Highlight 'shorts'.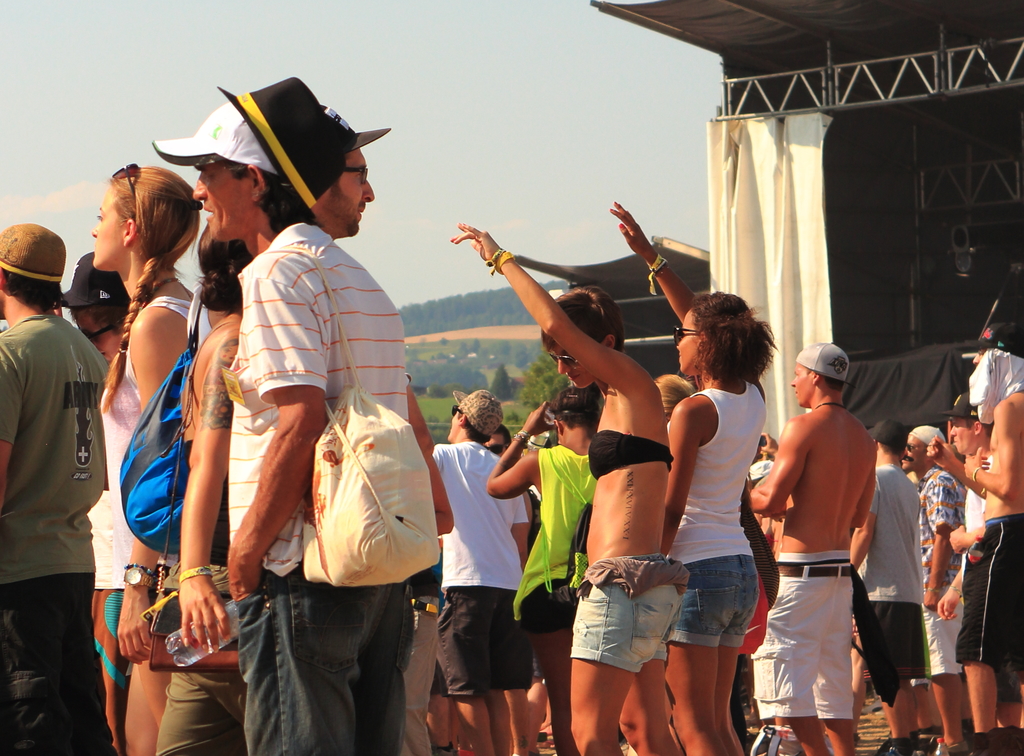
Highlighted region: x1=870, y1=602, x2=930, y2=674.
